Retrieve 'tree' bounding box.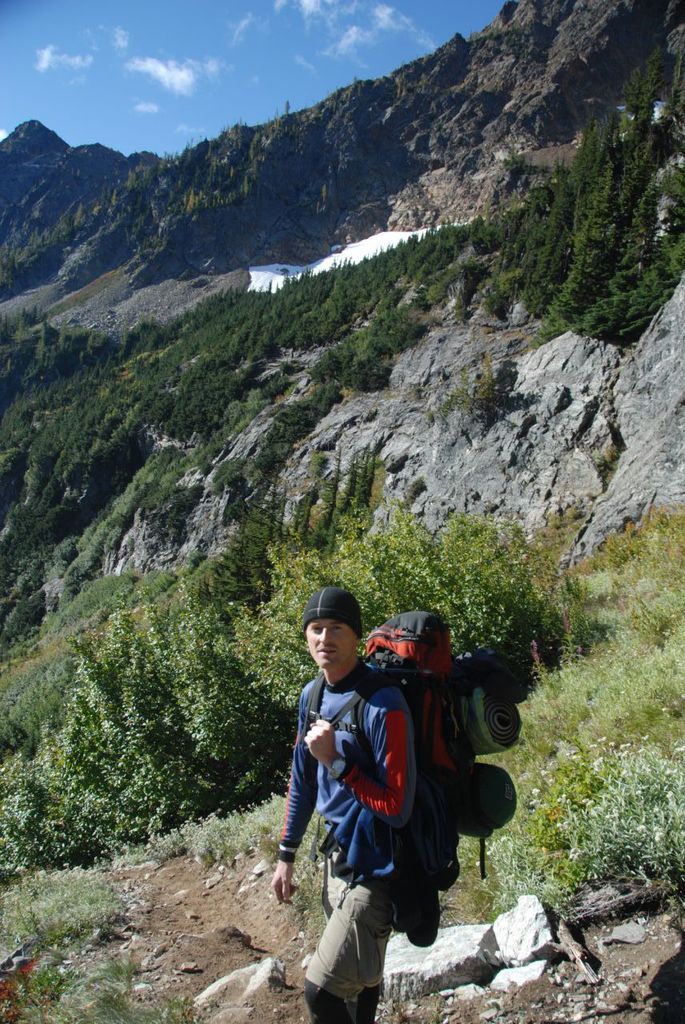
Bounding box: pyautogui.locateOnScreen(0, 414, 155, 539).
